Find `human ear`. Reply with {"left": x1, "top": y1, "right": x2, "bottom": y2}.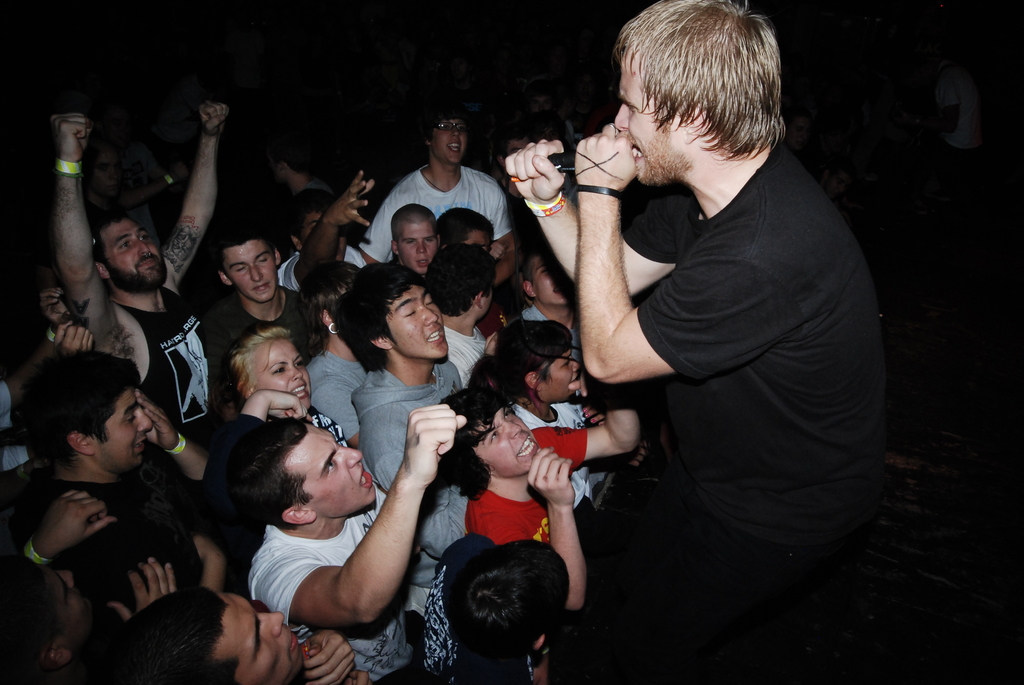
{"left": 525, "top": 282, "right": 537, "bottom": 298}.
